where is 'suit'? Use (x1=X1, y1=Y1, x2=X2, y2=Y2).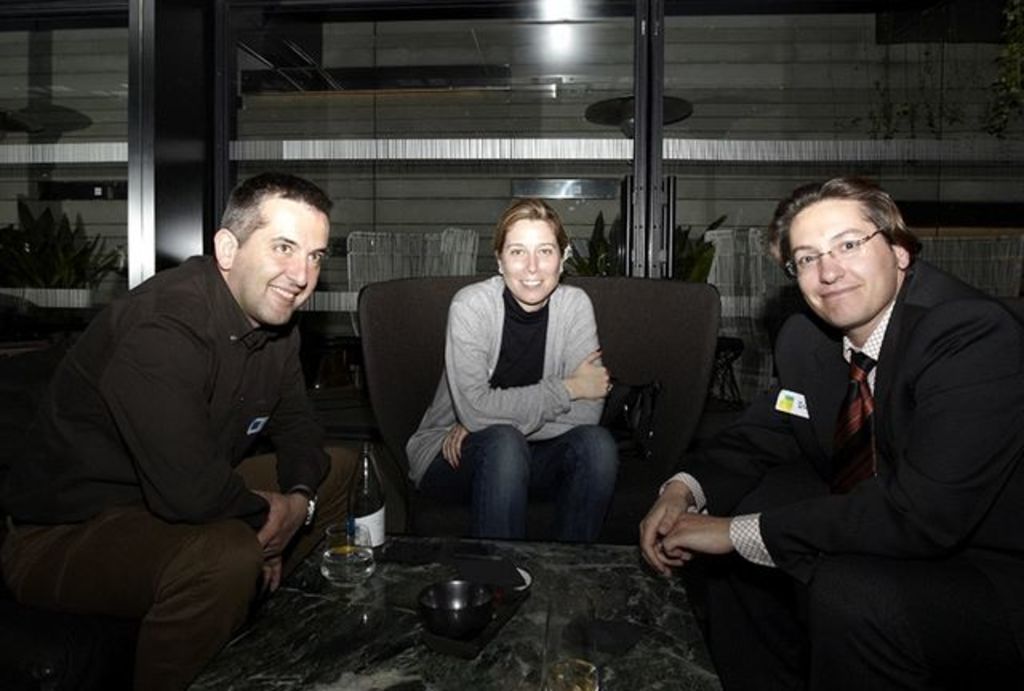
(x1=698, y1=171, x2=1006, y2=672).
